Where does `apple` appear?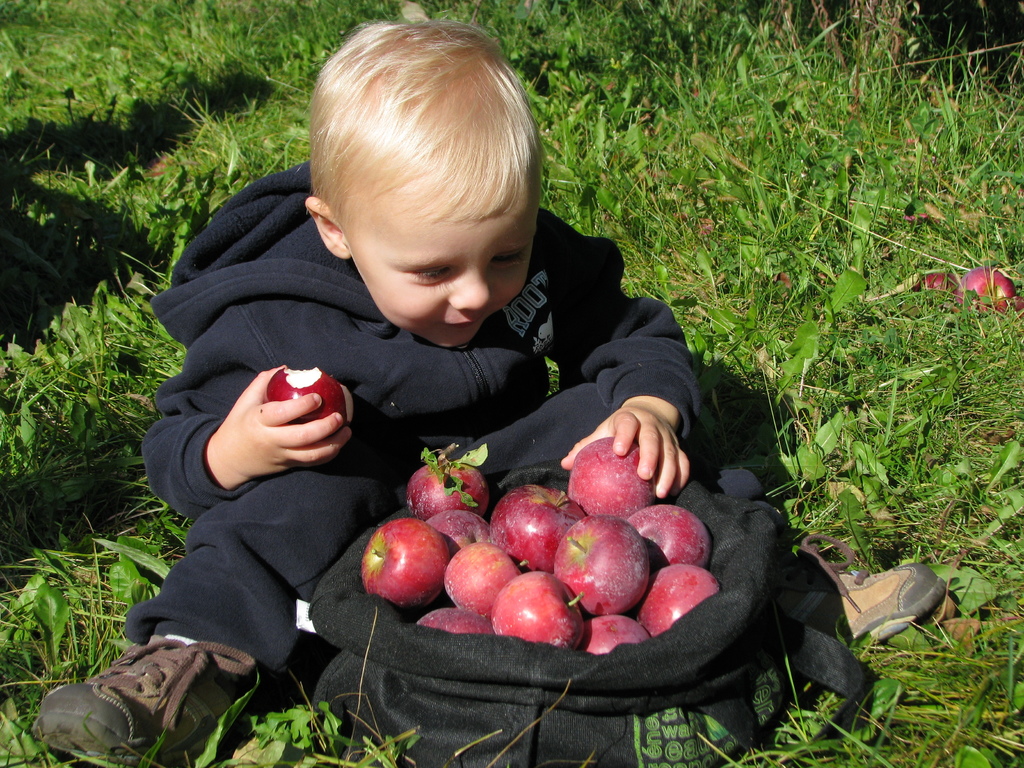
Appears at l=259, t=367, r=358, b=427.
